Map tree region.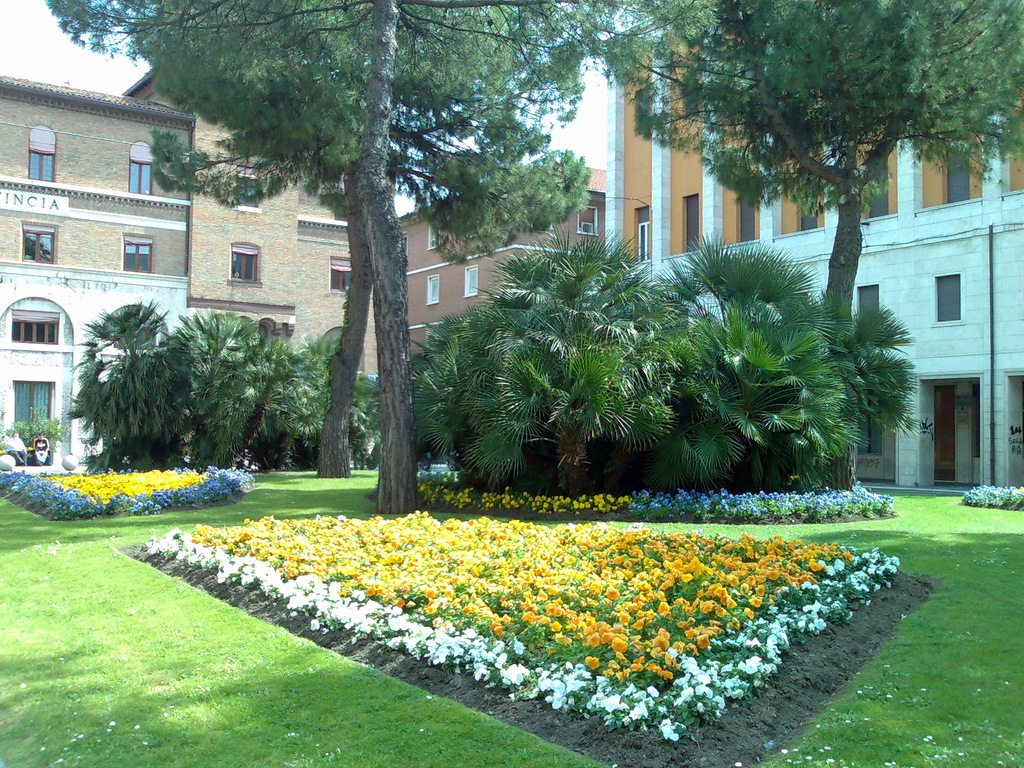
Mapped to region(598, 0, 1021, 484).
